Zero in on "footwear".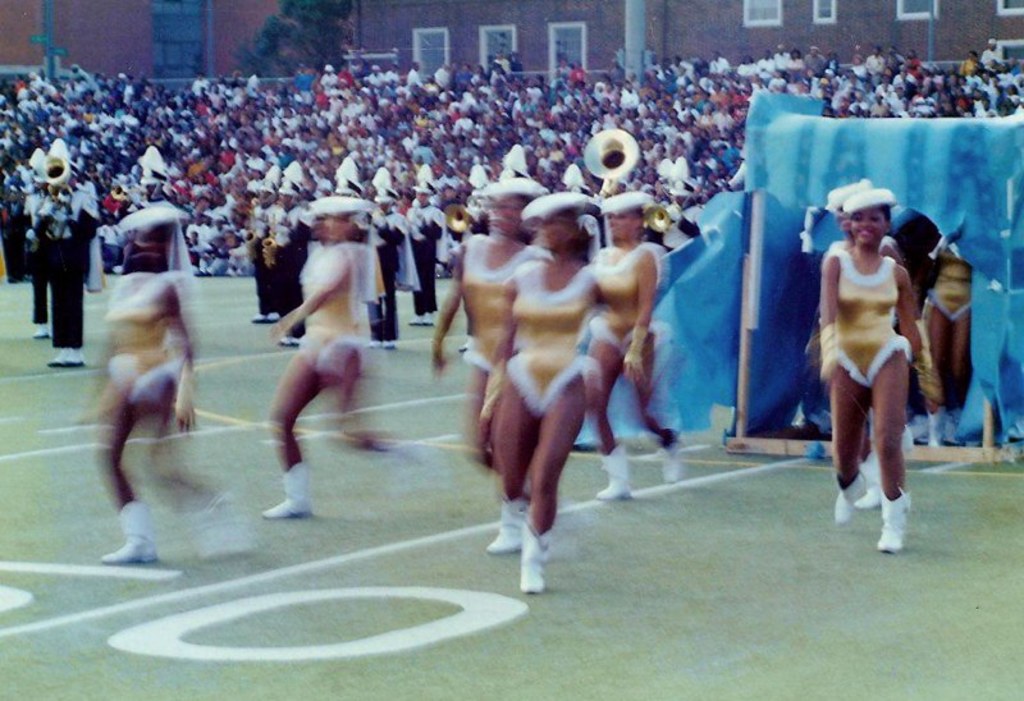
Zeroed in: 70:356:86:370.
